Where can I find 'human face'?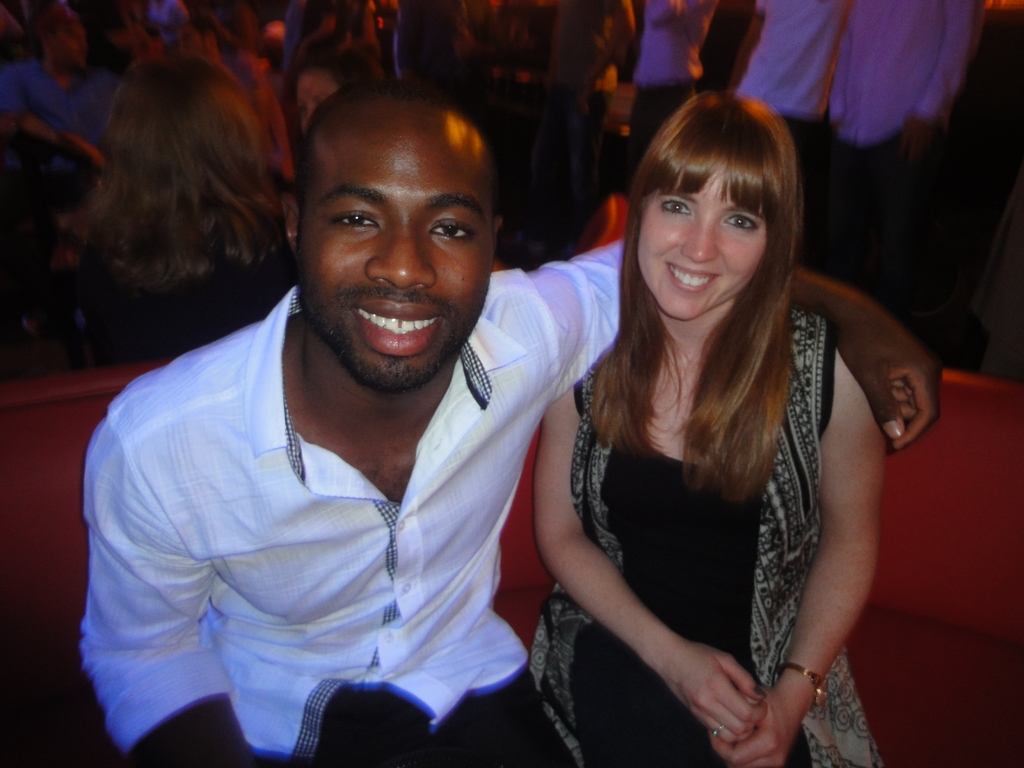
You can find it at [298,134,493,397].
